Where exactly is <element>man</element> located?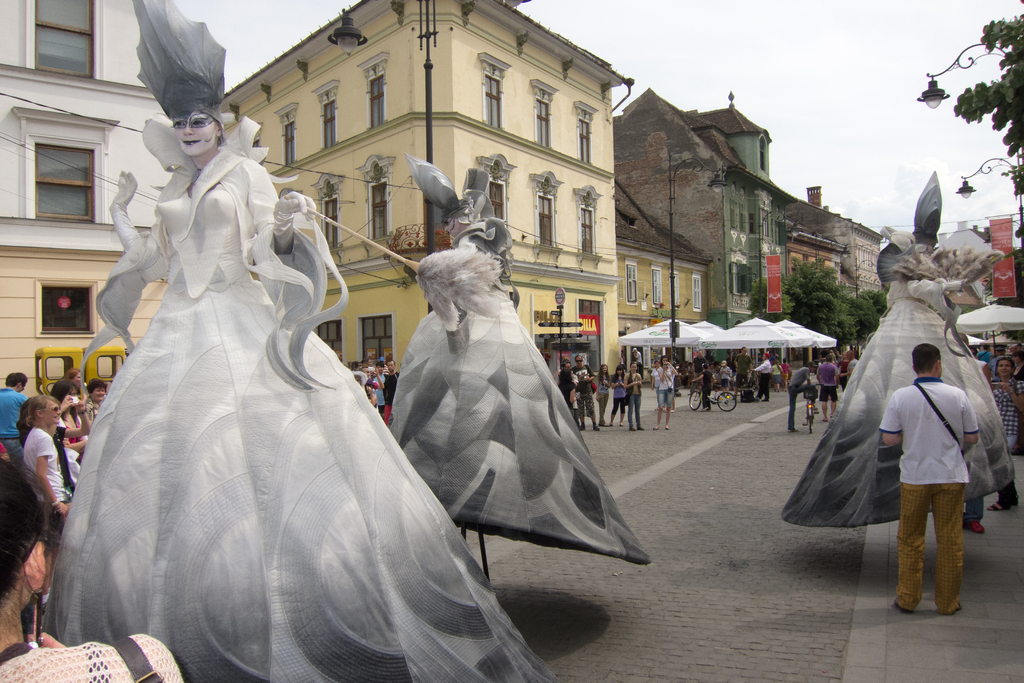
Its bounding box is 381 361 397 429.
